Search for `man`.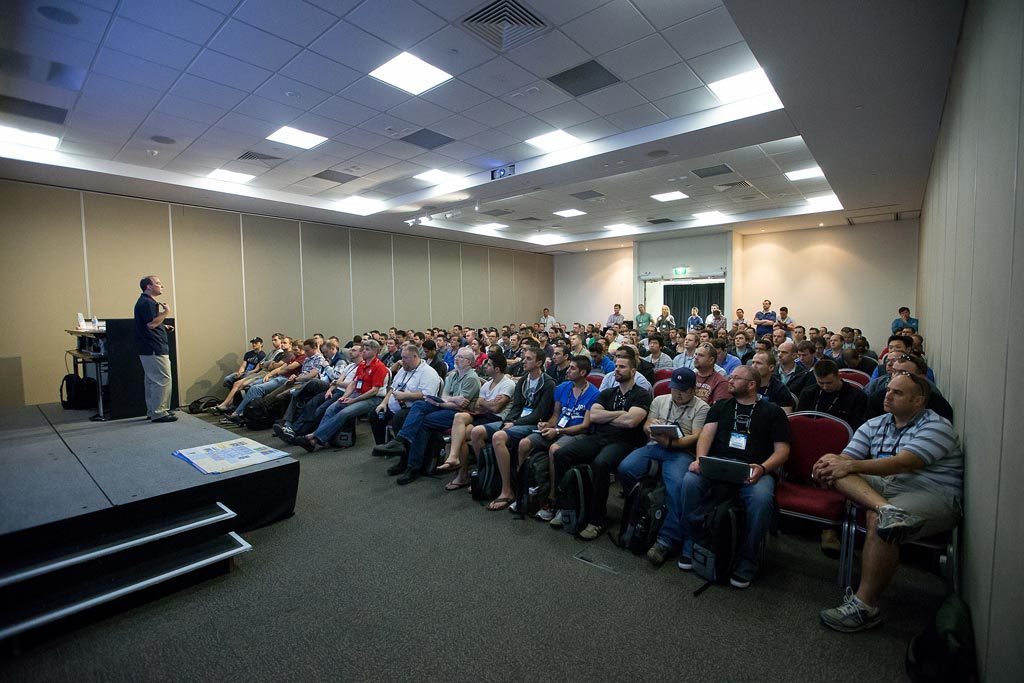
Found at BBox(615, 367, 709, 574).
